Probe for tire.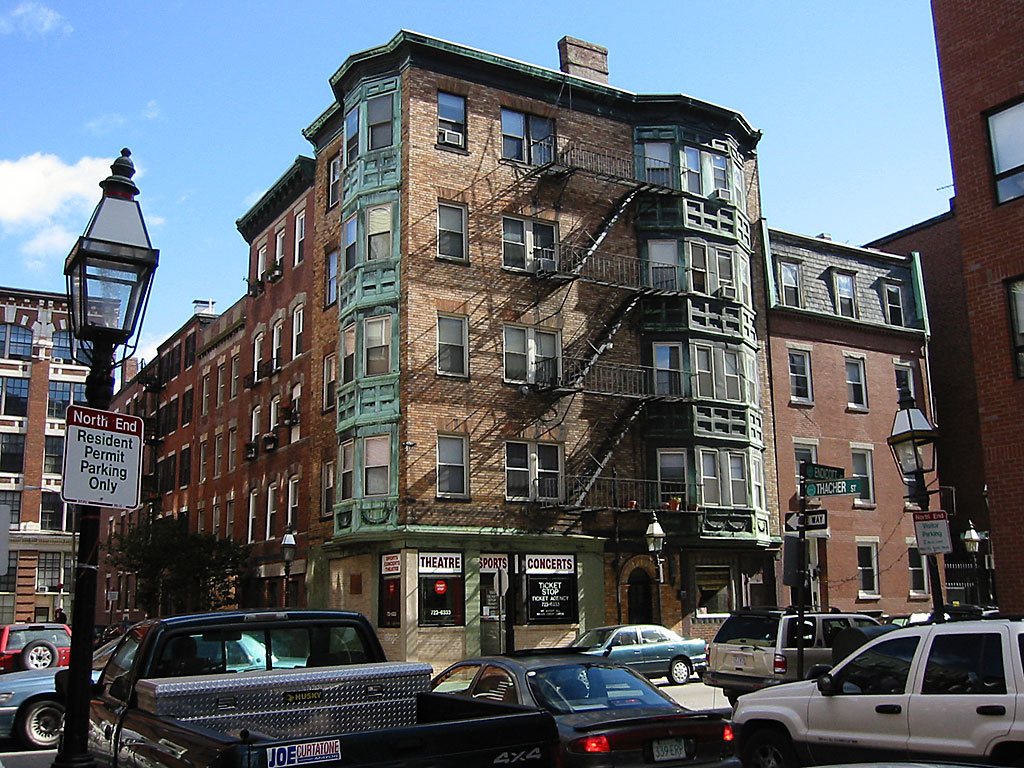
Probe result: locate(666, 655, 692, 688).
